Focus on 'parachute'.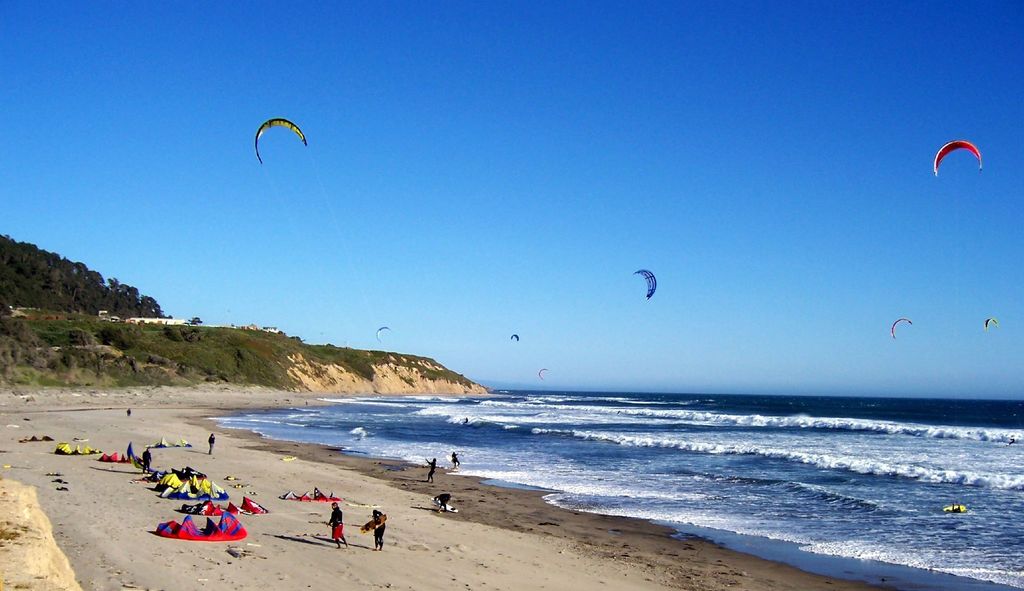
Focused at region(246, 113, 300, 174).
